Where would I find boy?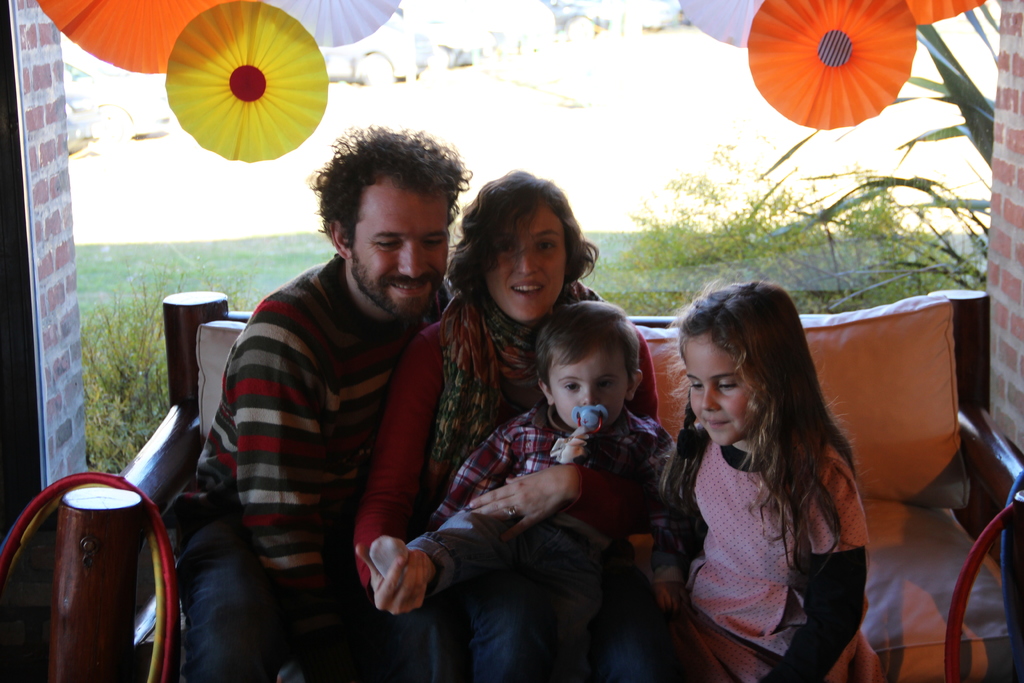
At [346, 301, 676, 614].
